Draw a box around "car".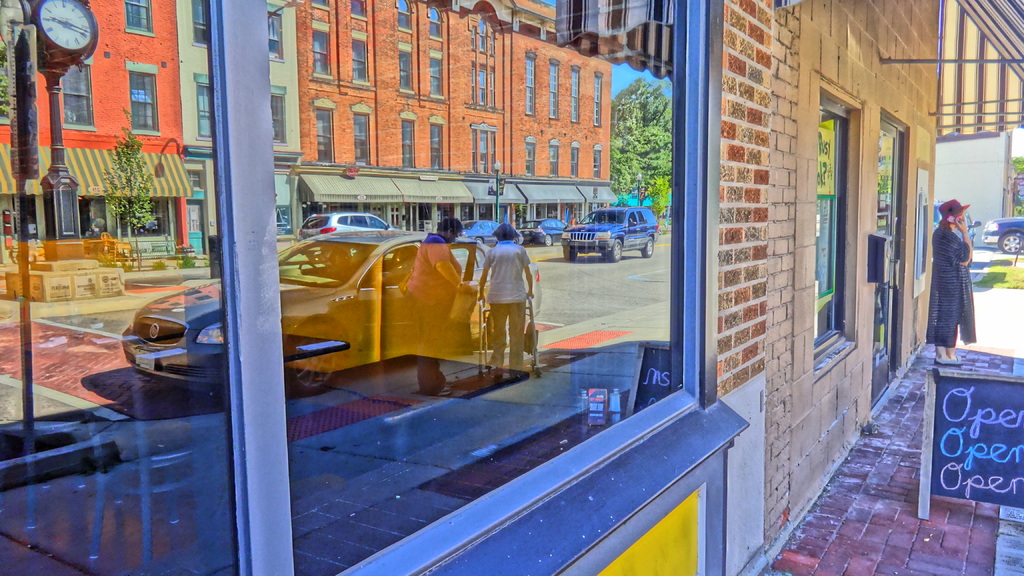
box=[979, 220, 1023, 260].
